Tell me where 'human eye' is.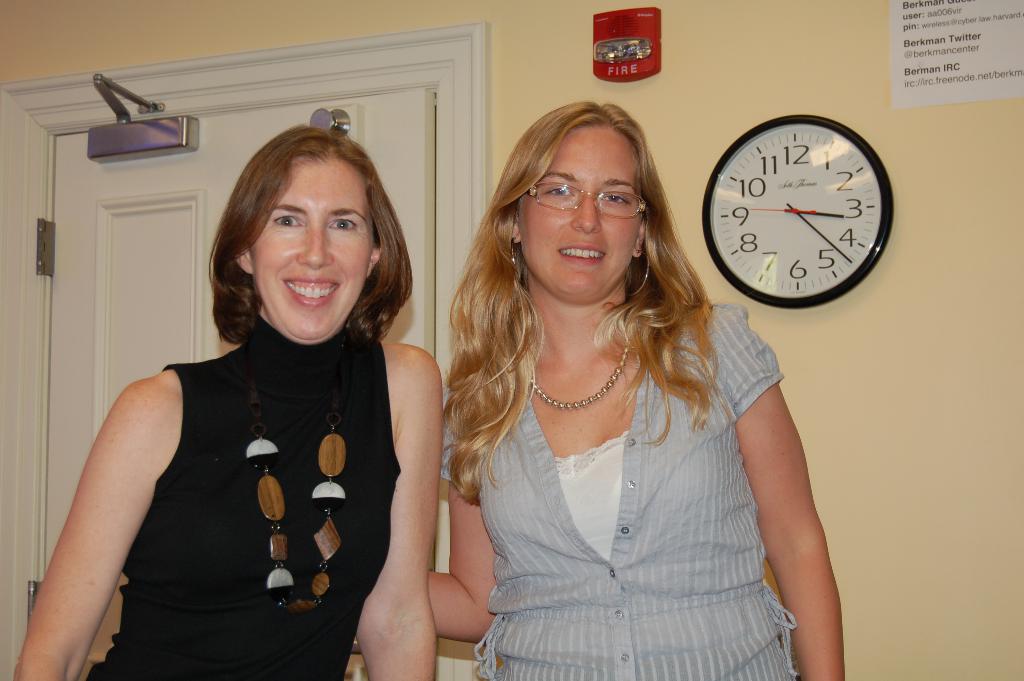
'human eye' is at [325,215,358,234].
